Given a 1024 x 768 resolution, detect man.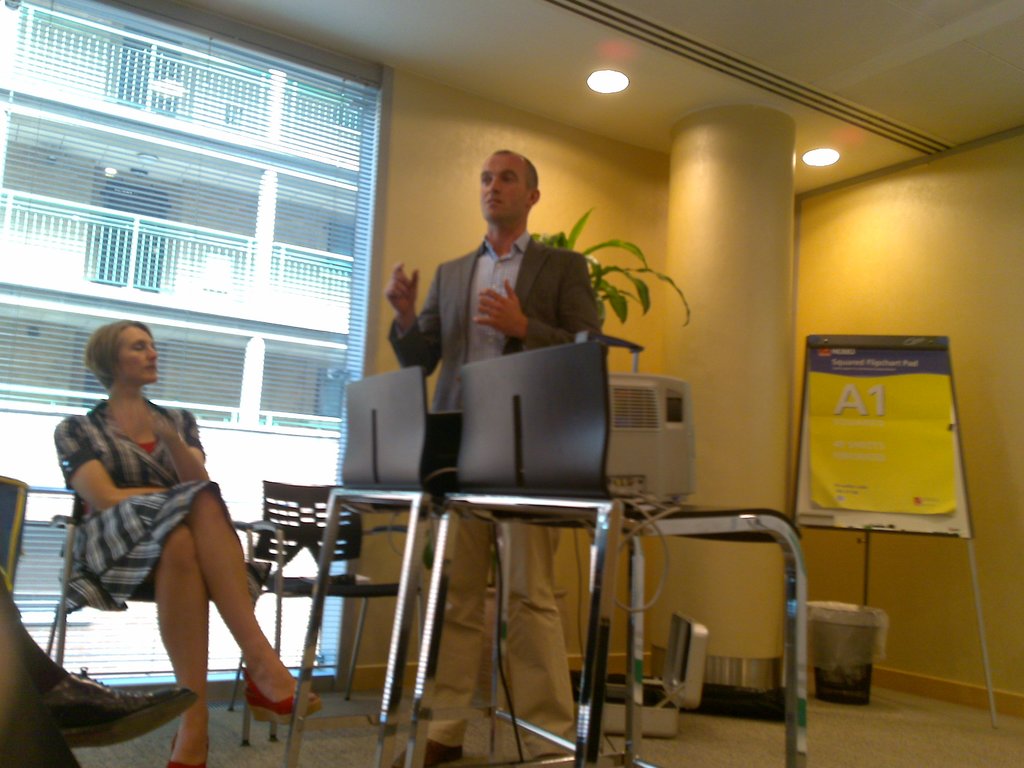
(0,561,202,767).
